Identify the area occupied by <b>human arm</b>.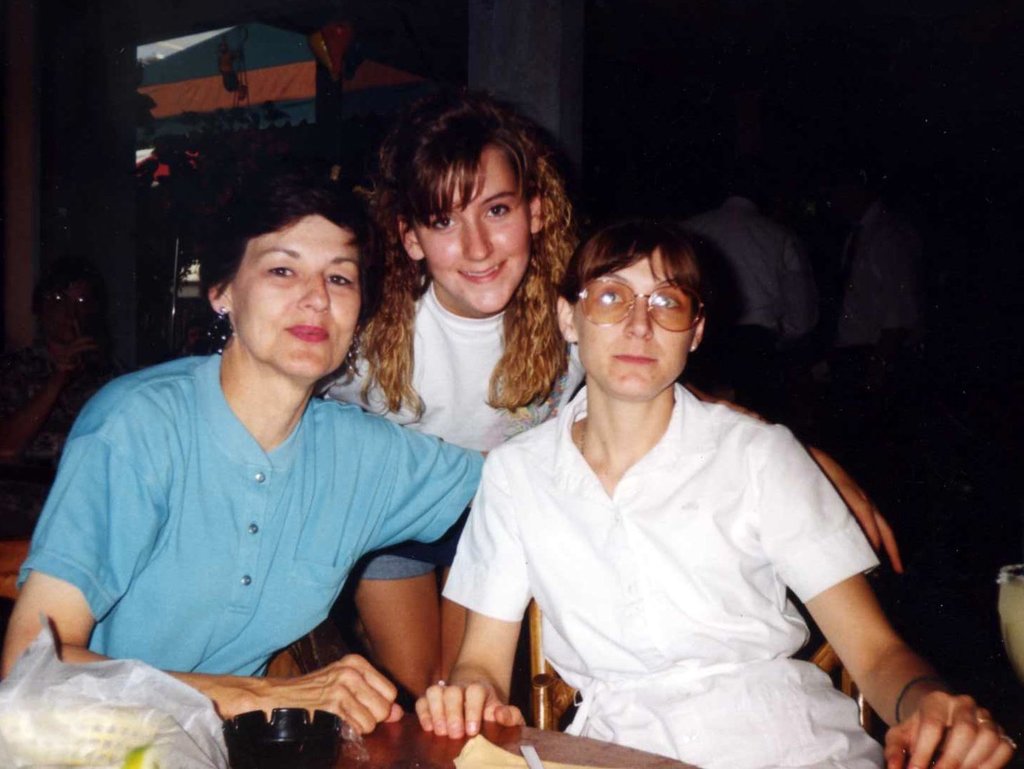
Area: left=1, top=371, right=400, bottom=736.
